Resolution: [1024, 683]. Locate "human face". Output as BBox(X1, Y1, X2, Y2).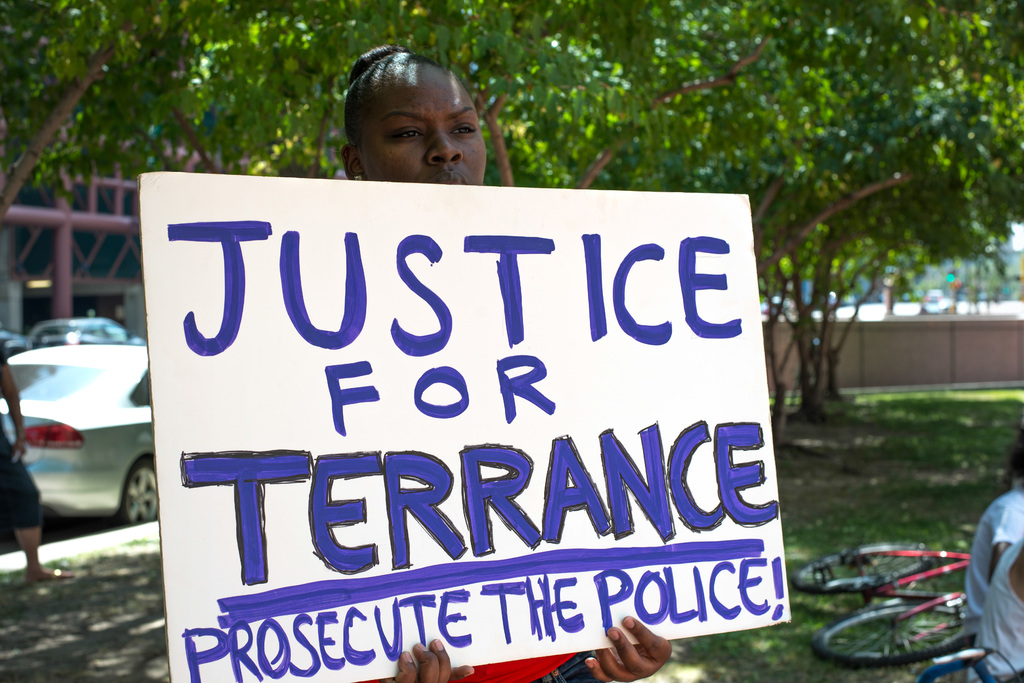
BBox(352, 66, 487, 181).
